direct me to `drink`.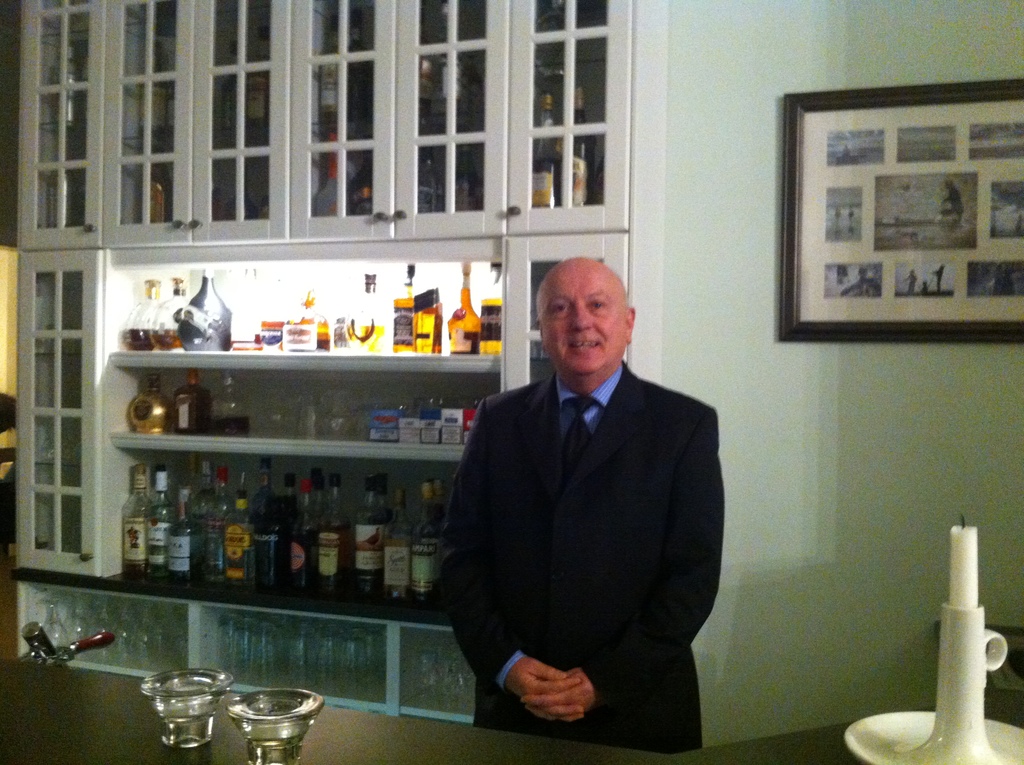
Direction: <bbox>129, 373, 175, 437</bbox>.
